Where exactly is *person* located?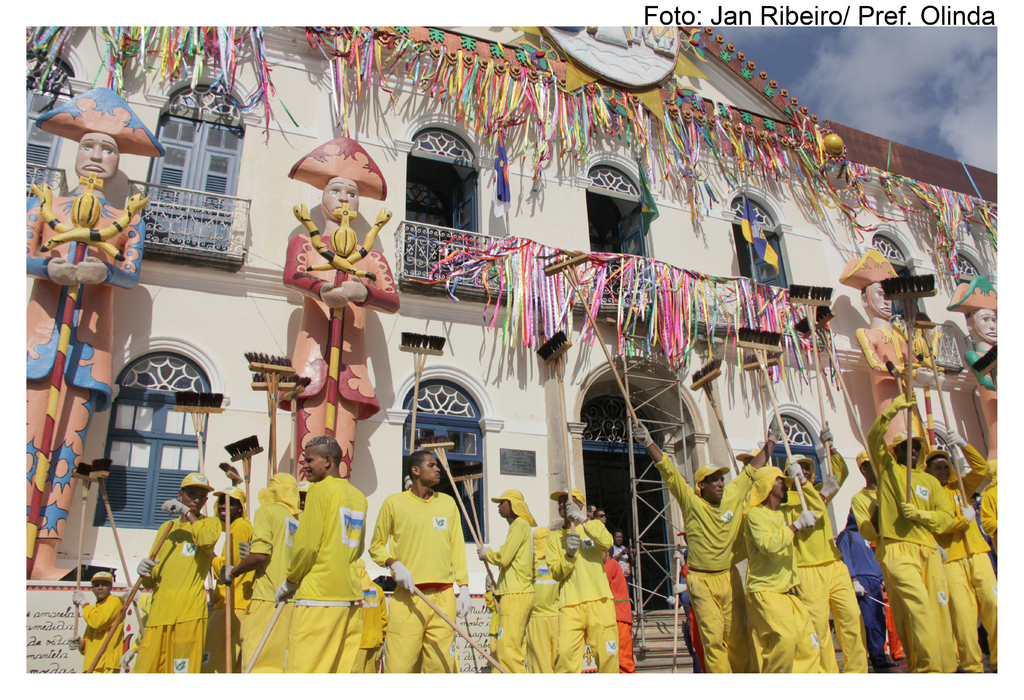
Its bounding box is 941/269/1006/464.
